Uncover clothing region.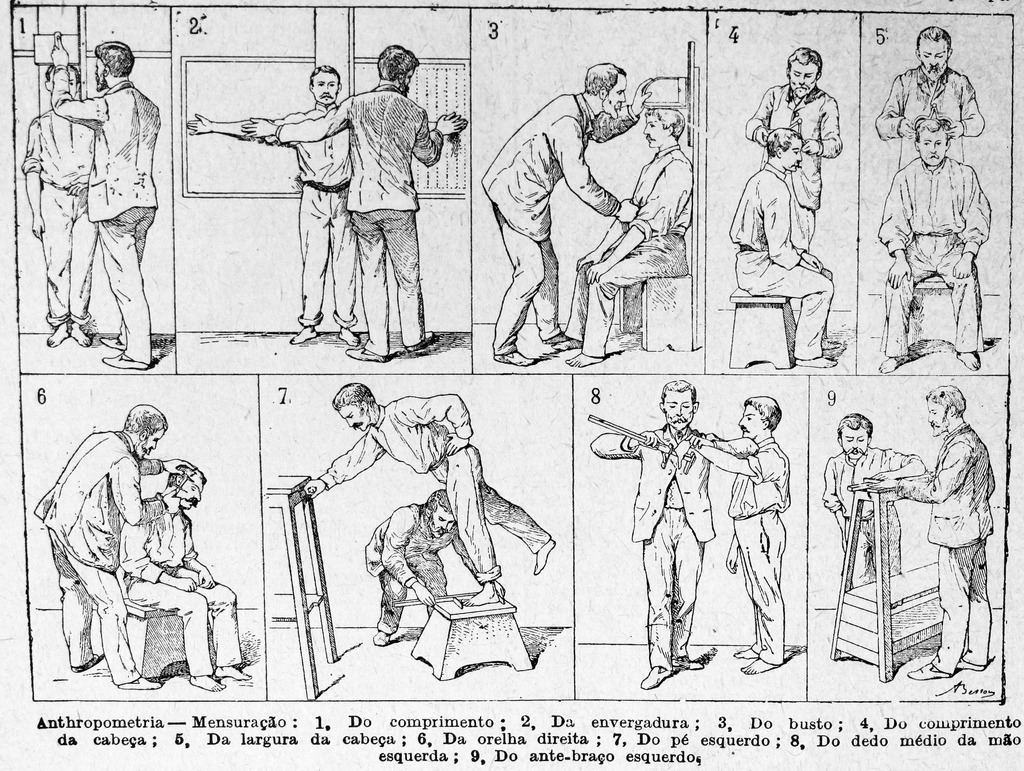
Uncovered: <box>909,414,1004,672</box>.
